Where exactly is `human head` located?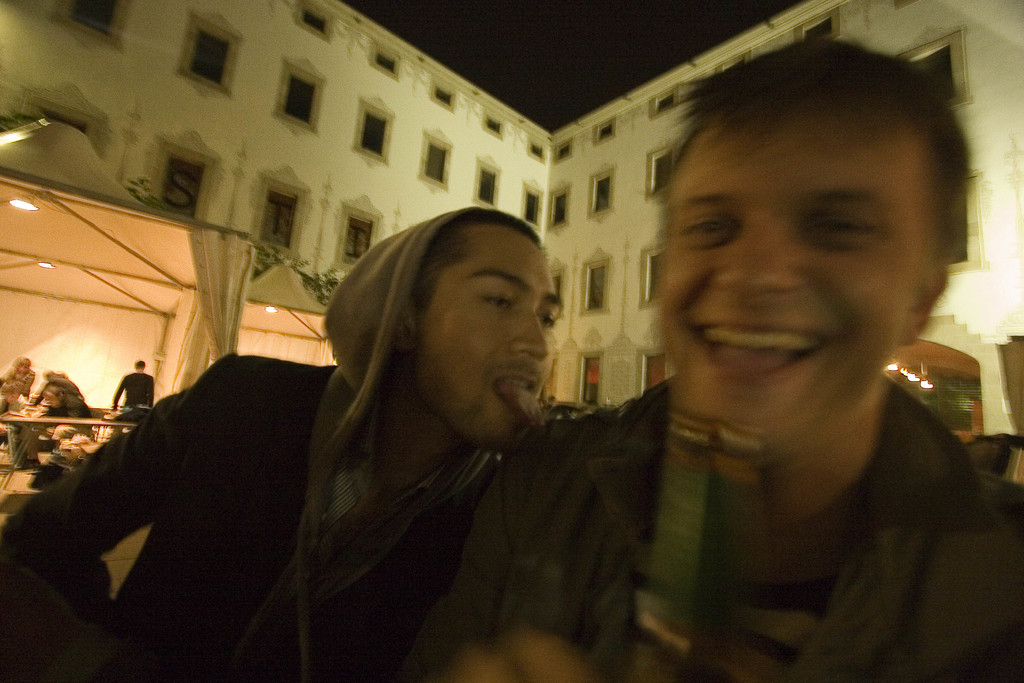
Its bounding box is (left=131, top=356, right=147, bottom=374).
